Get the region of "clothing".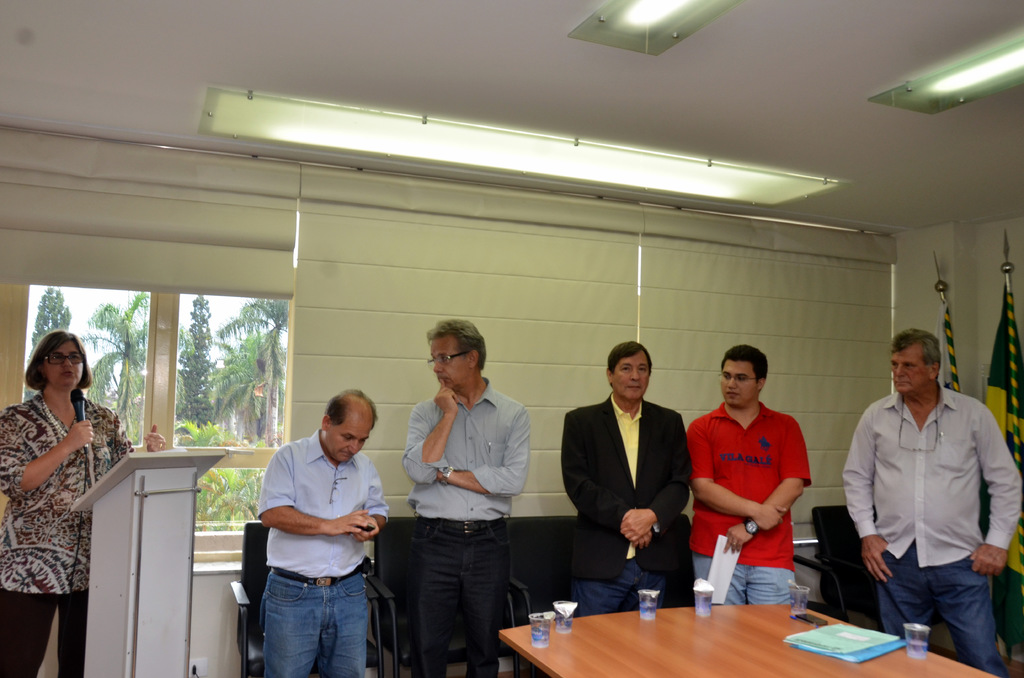
841:379:1023:674.
